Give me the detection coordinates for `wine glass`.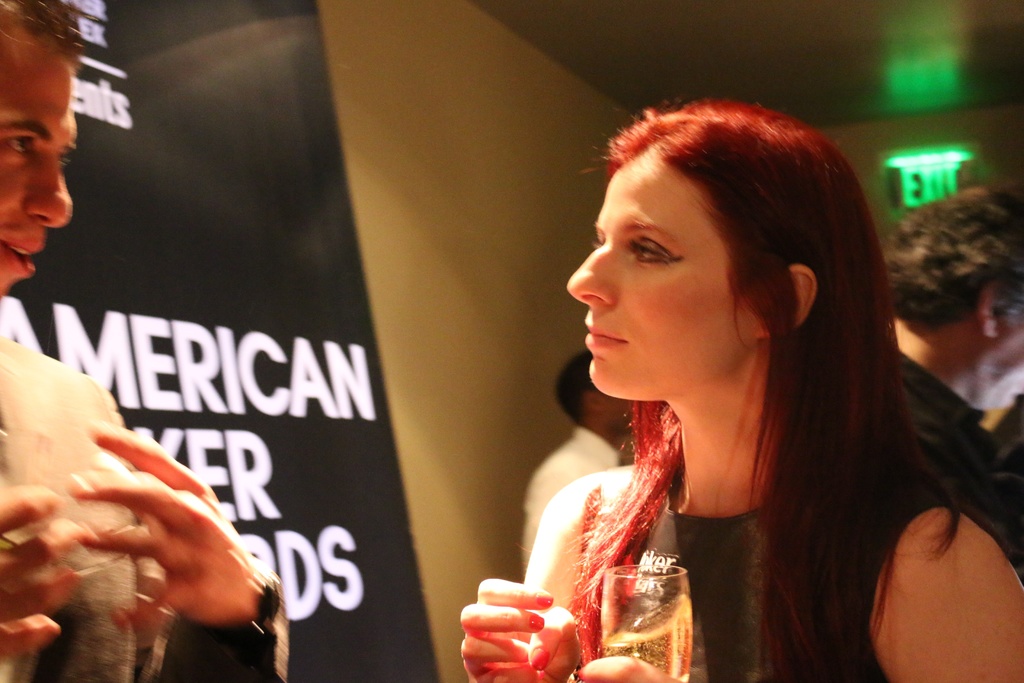
{"left": 600, "top": 561, "right": 693, "bottom": 679}.
